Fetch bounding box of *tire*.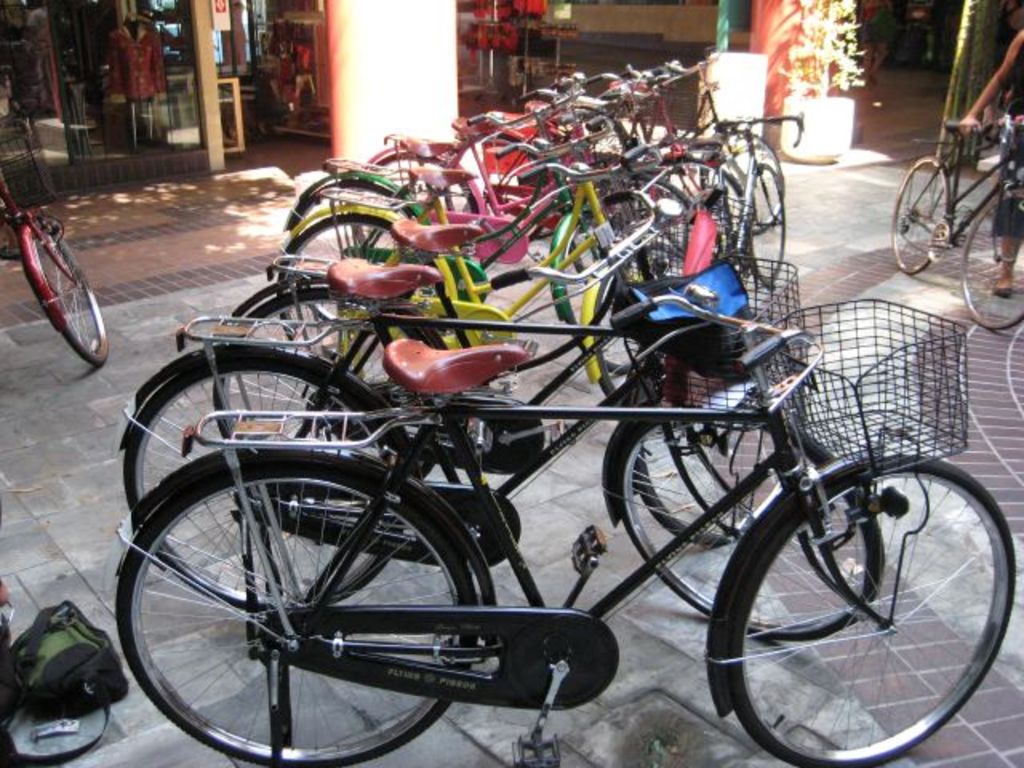
Bbox: bbox=[29, 226, 109, 366].
